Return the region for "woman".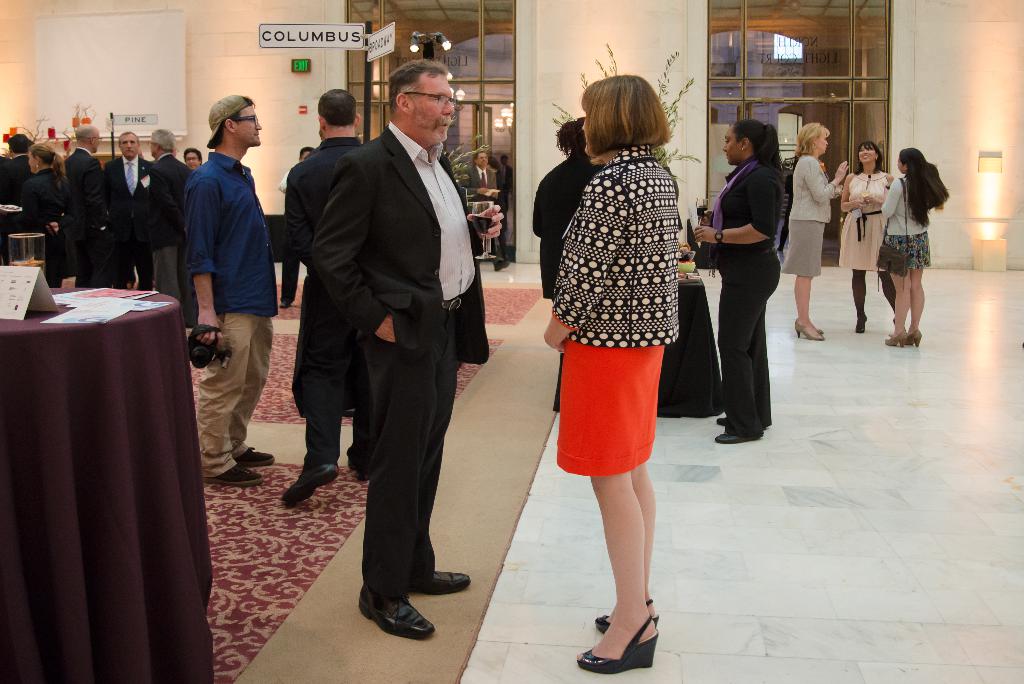
<bbox>20, 146, 61, 293</bbox>.
